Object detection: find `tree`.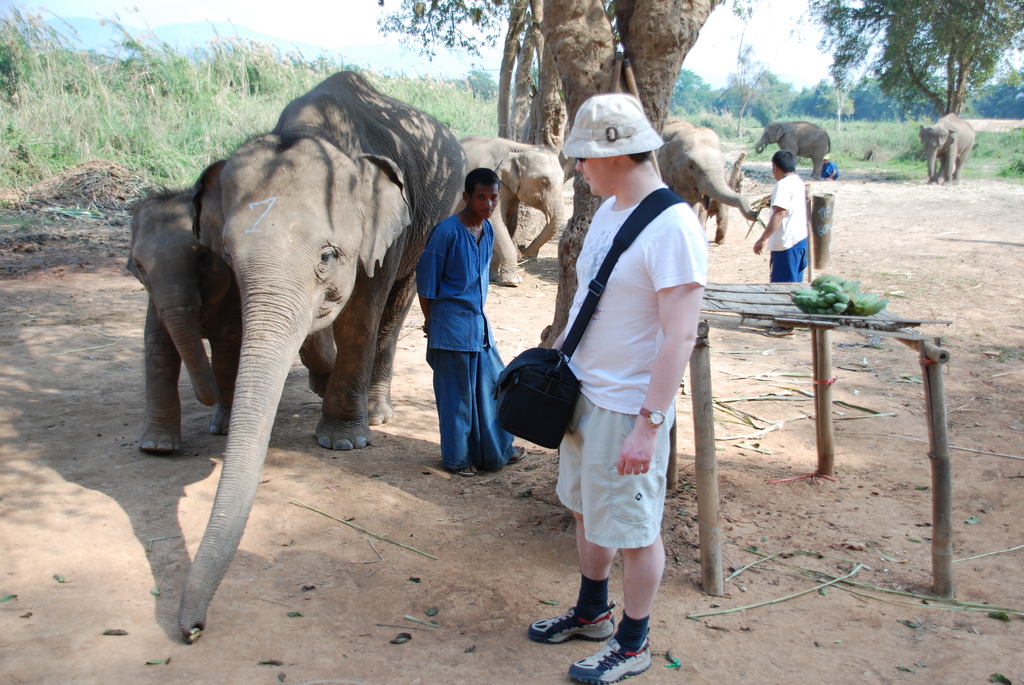
x1=972 y1=53 x2=1023 y2=128.
